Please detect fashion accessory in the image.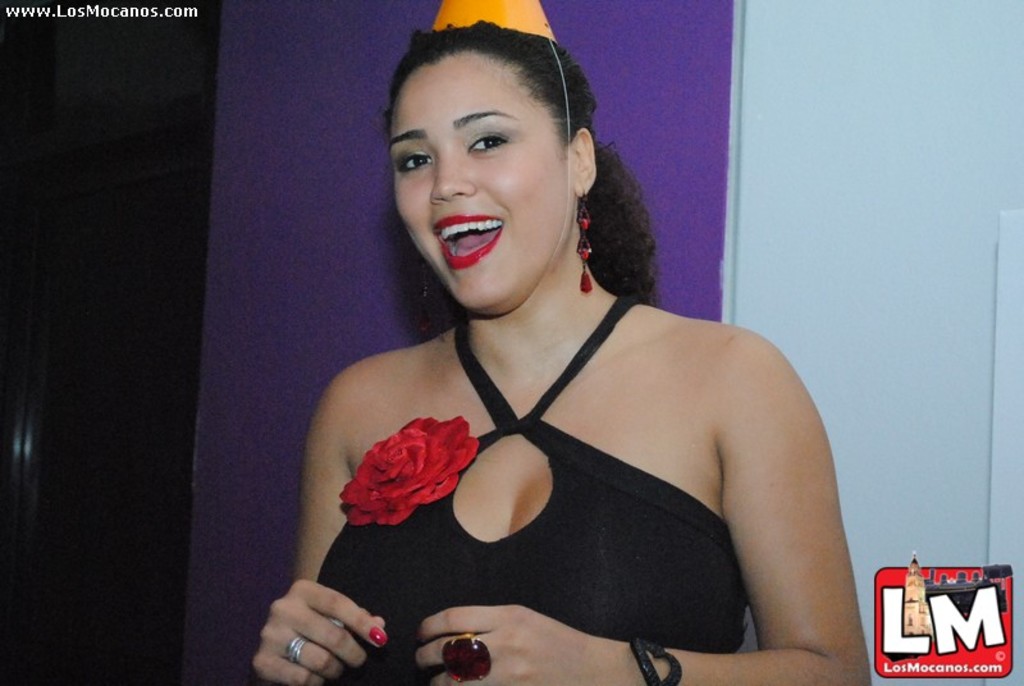
<box>577,192,591,292</box>.
